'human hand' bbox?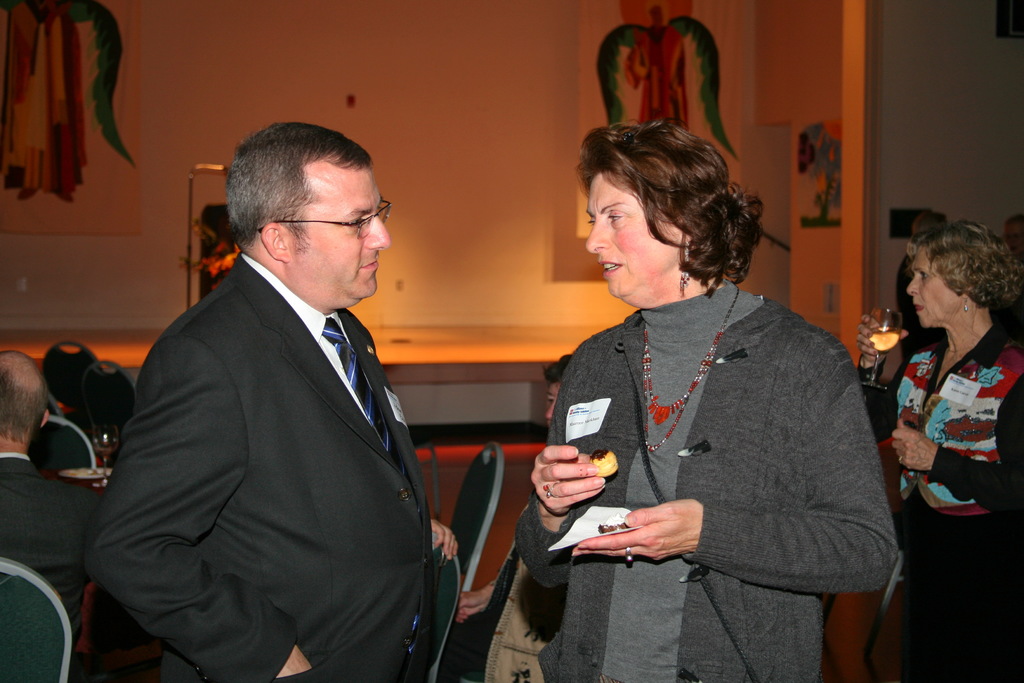
<bbox>544, 480, 708, 570</bbox>
